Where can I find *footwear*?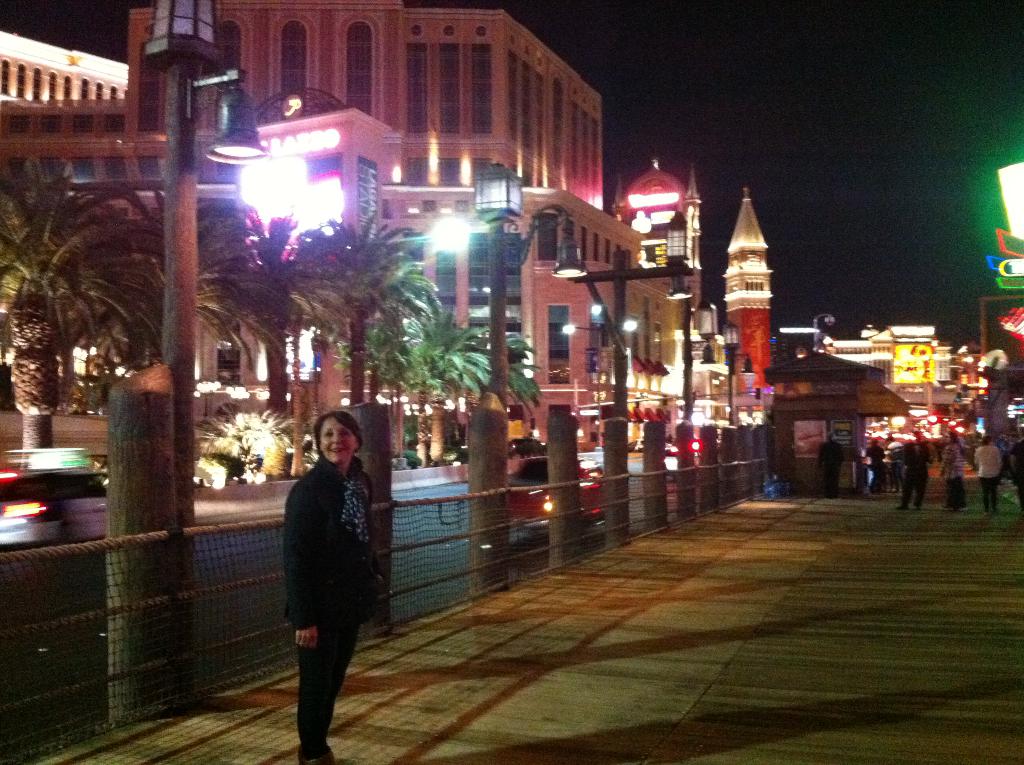
You can find it at (297, 748, 322, 764).
